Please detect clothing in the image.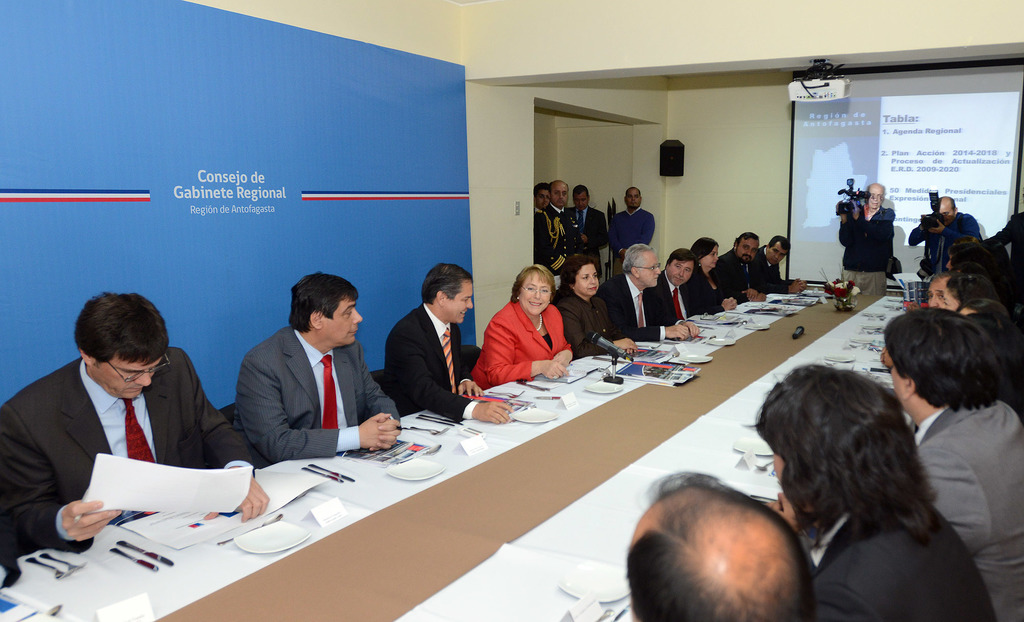
[839, 209, 889, 285].
